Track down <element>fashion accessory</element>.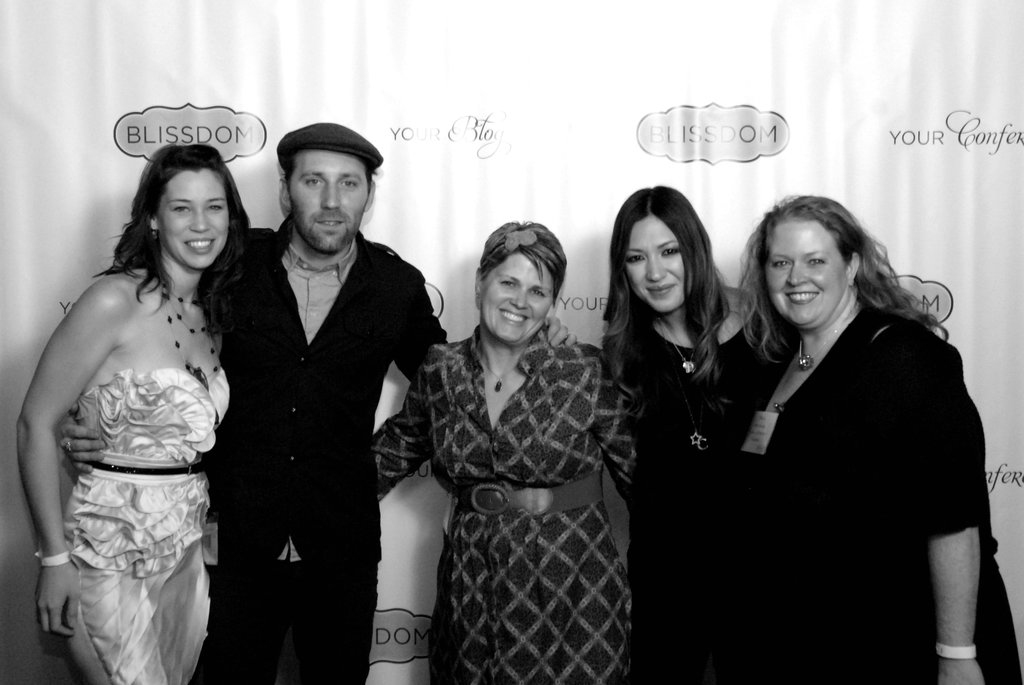
Tracked to Rect(152, 227, 159, 239).
